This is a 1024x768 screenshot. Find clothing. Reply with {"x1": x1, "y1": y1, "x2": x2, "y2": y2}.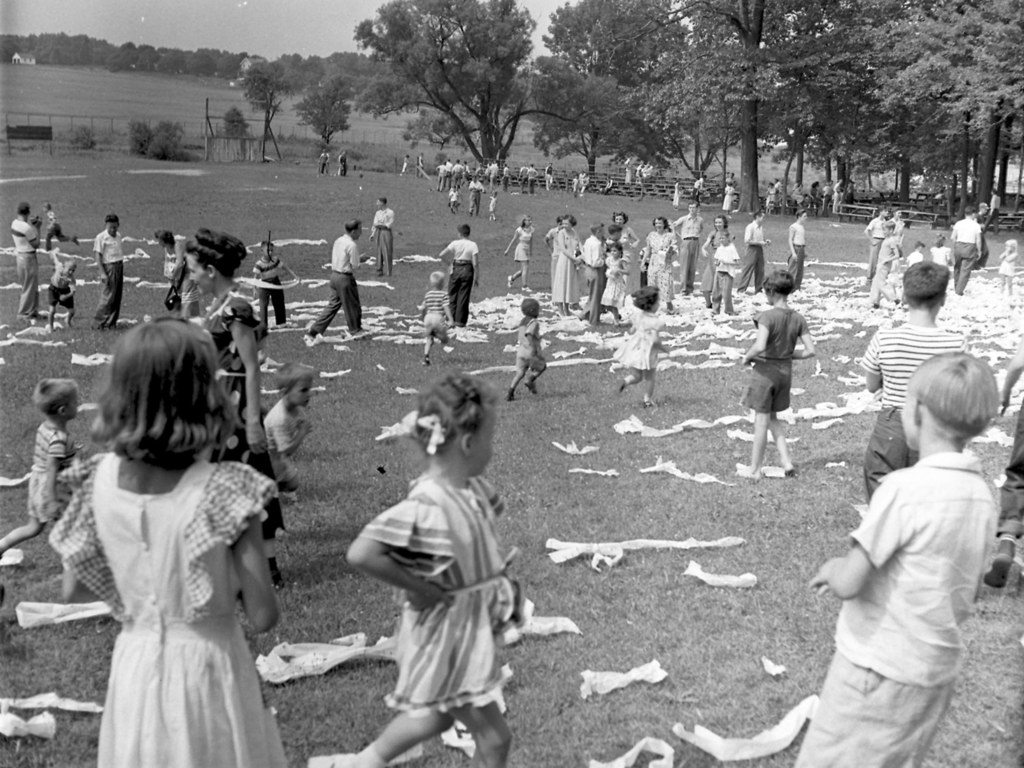
{"x1": 10, "y1": 217, "x2": 38, "y2": 315}.
